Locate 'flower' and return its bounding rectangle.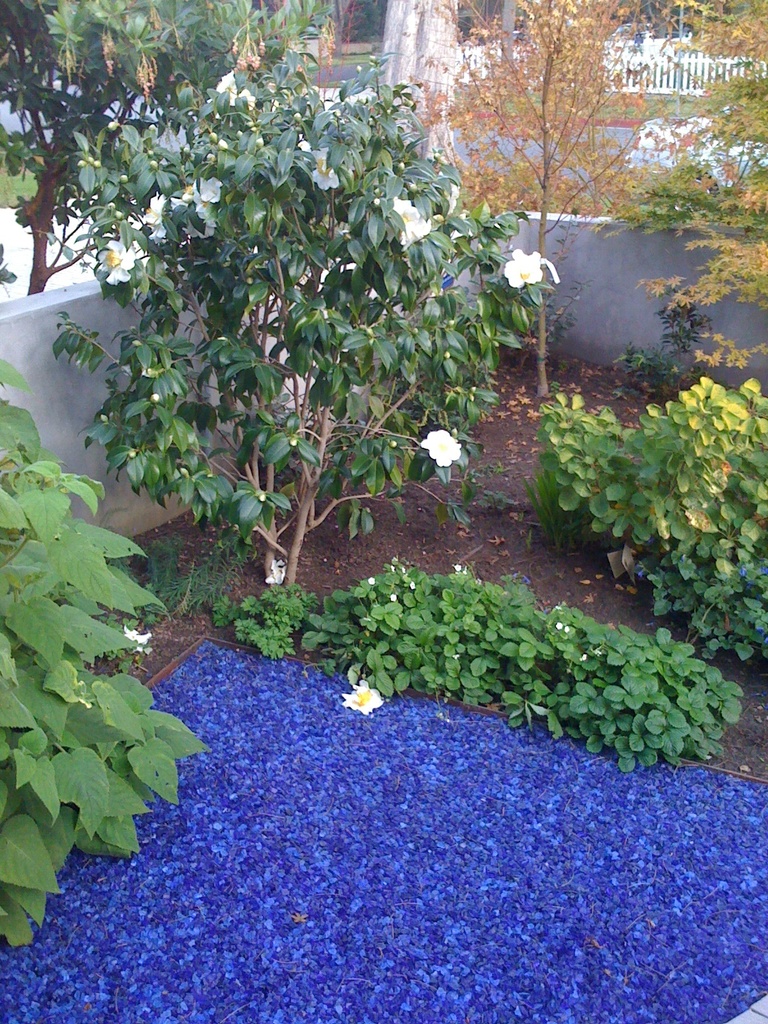
locate(140, 193, 184, 245).
